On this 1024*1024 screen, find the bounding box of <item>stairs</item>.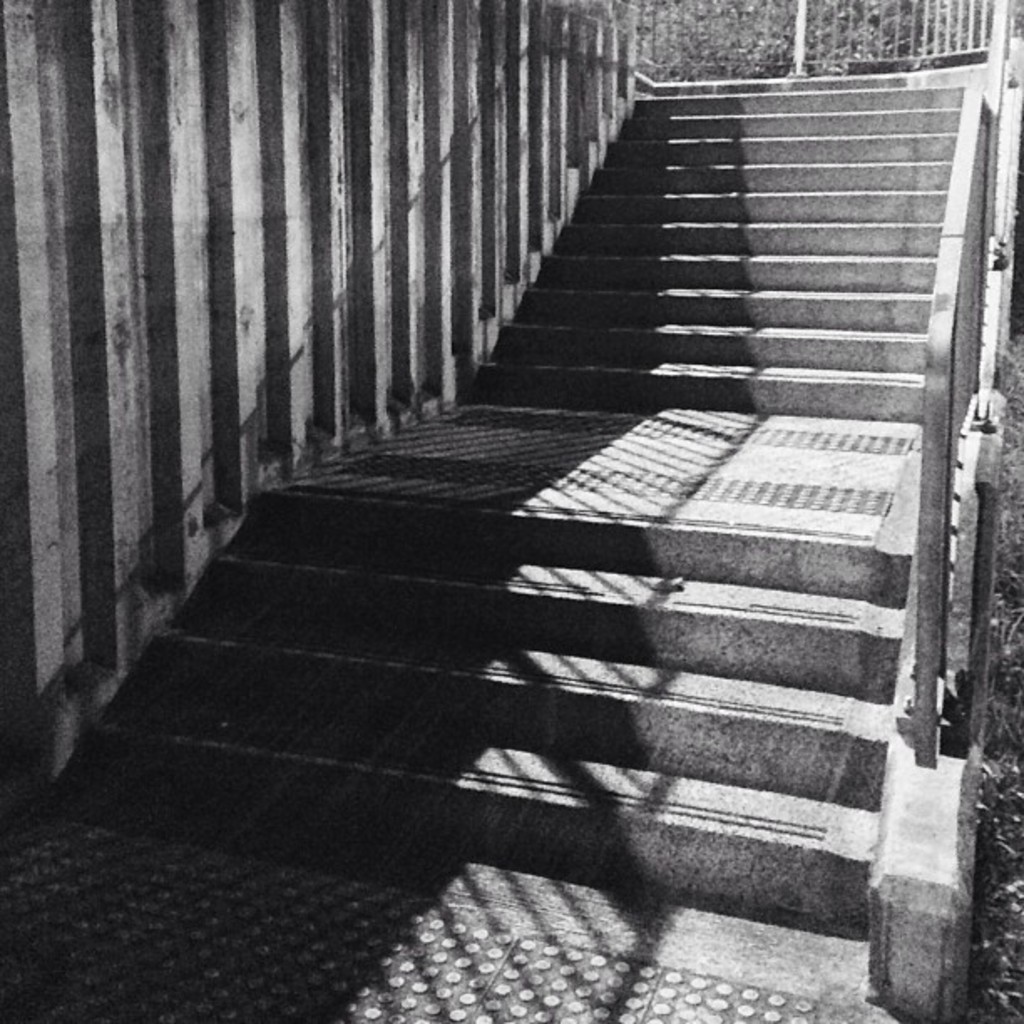
Bounding box: l=89, t=489, r=917, b=935.
